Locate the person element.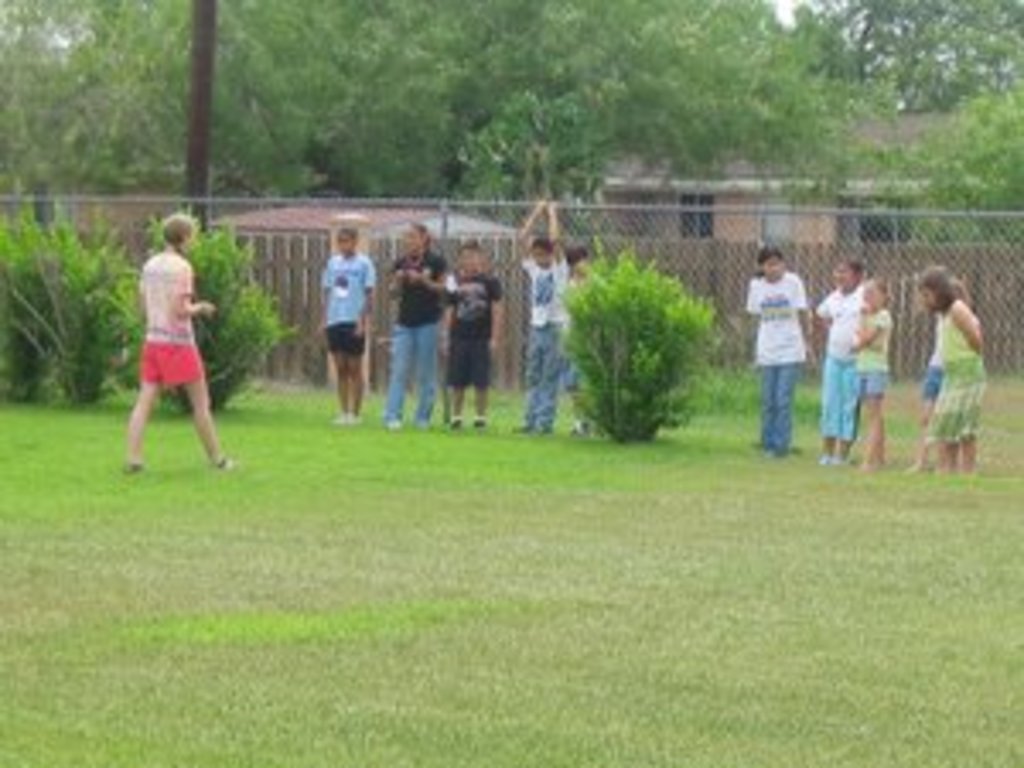
Element bbox: {"left": 905, "top": 283, "right": 959, "bottom": 468}.
